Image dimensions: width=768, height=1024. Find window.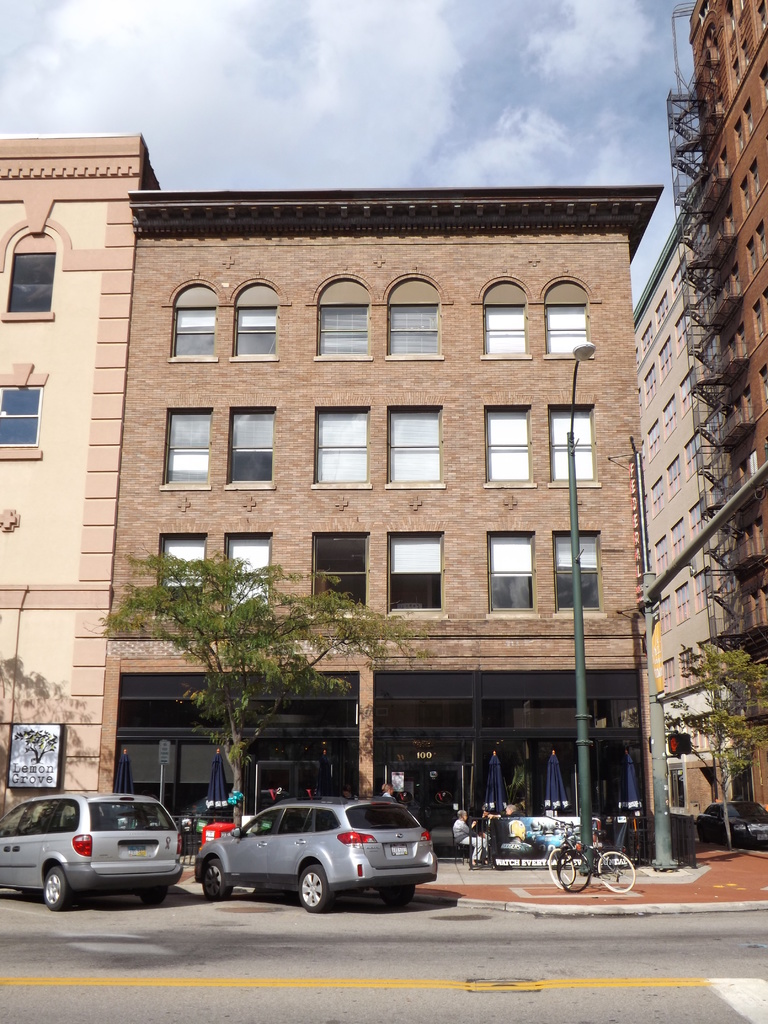
region(229, 410, 273, 488).
